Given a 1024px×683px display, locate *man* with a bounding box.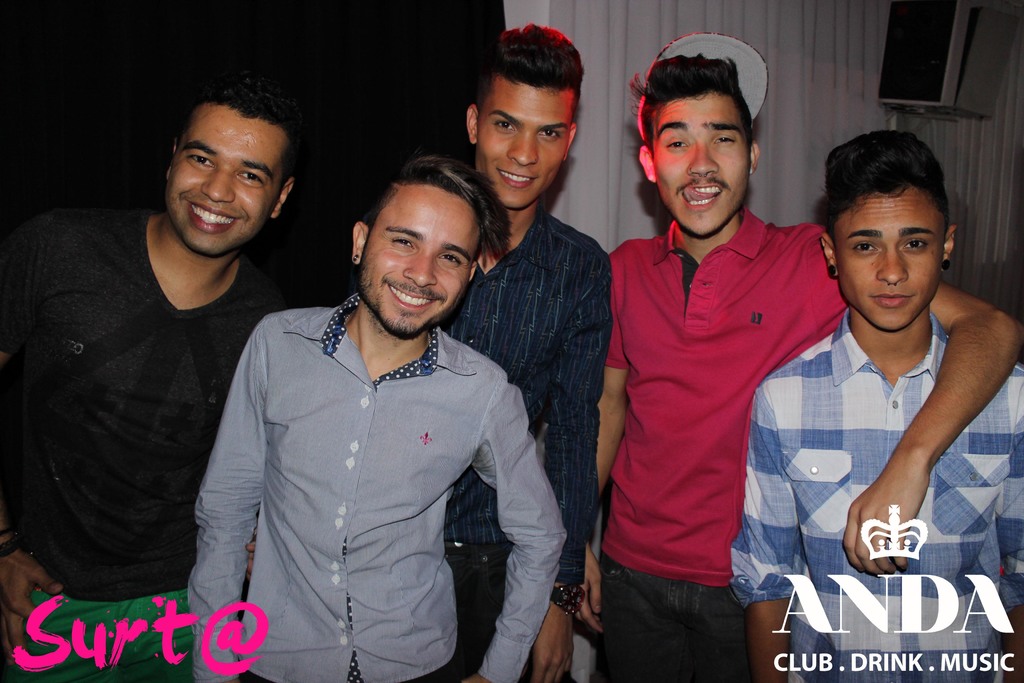
Located: [601,28,1017,682].
